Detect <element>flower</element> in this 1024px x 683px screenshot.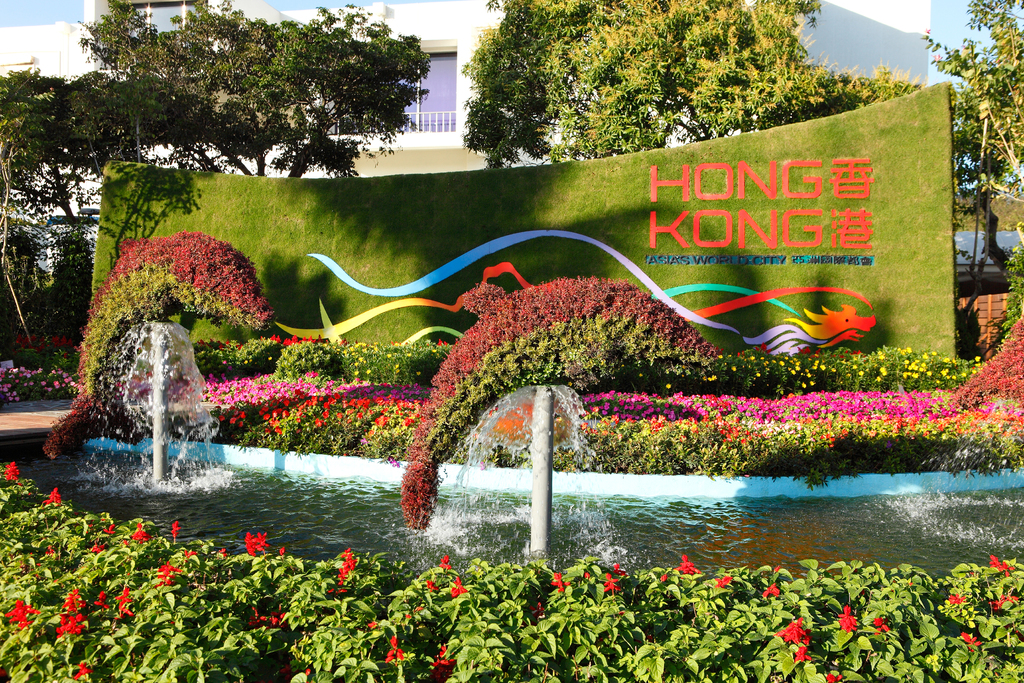
Detection: region(74, 659, 95, 678).
